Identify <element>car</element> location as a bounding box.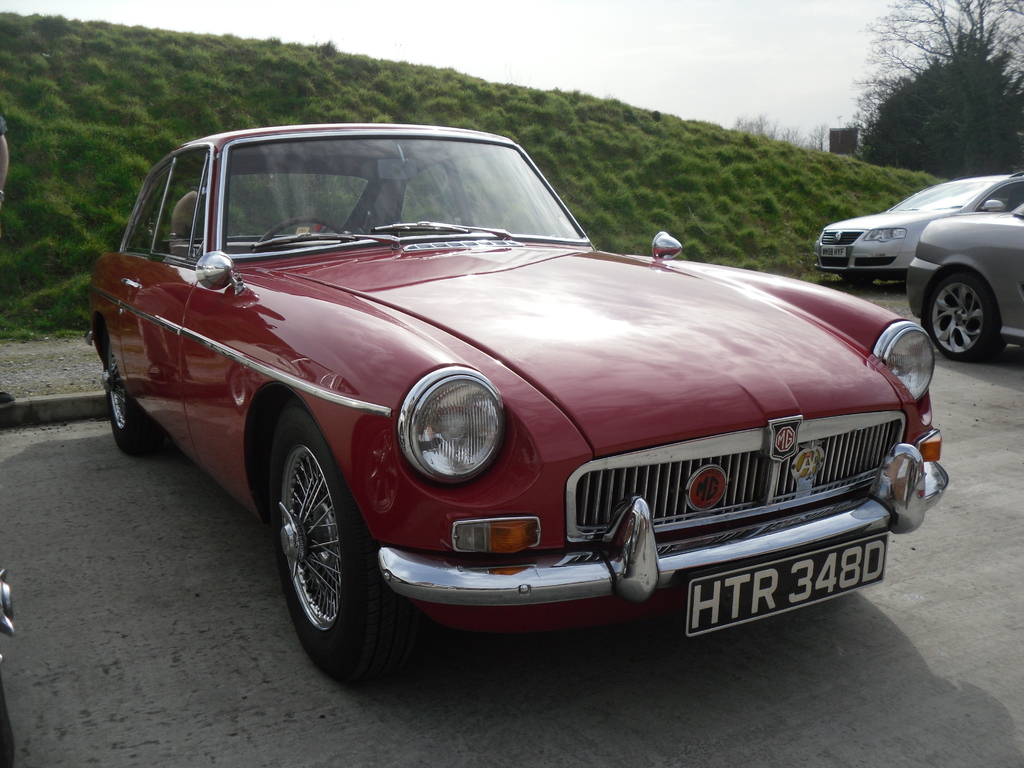
box=[82, 113, 955, 683].
